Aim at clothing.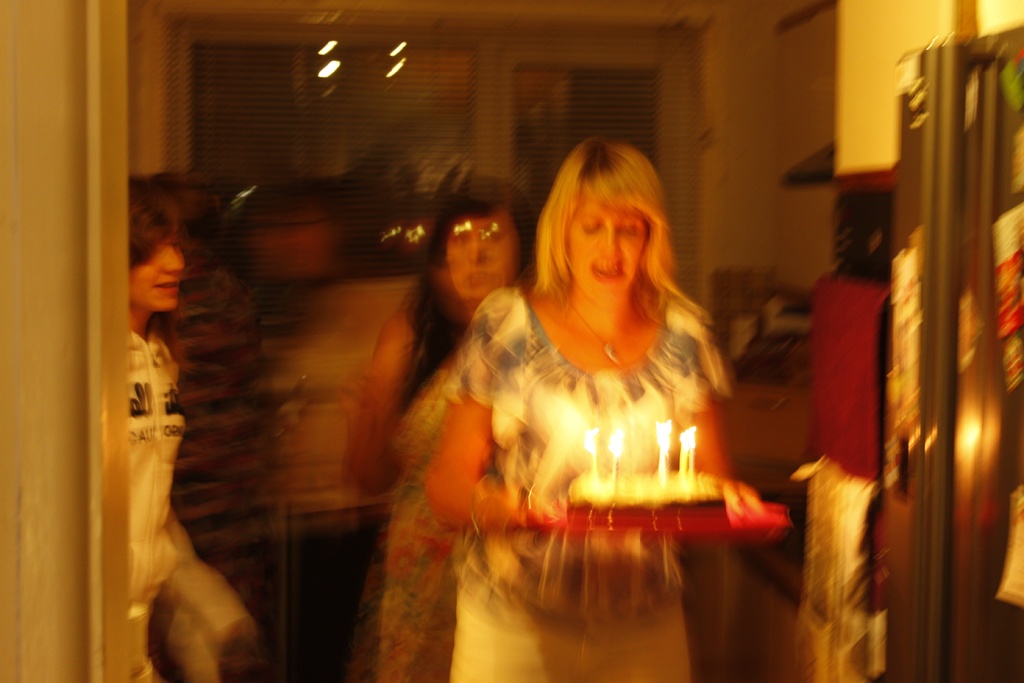
Aimed at <region>346, 353, 465, 682</region>.
